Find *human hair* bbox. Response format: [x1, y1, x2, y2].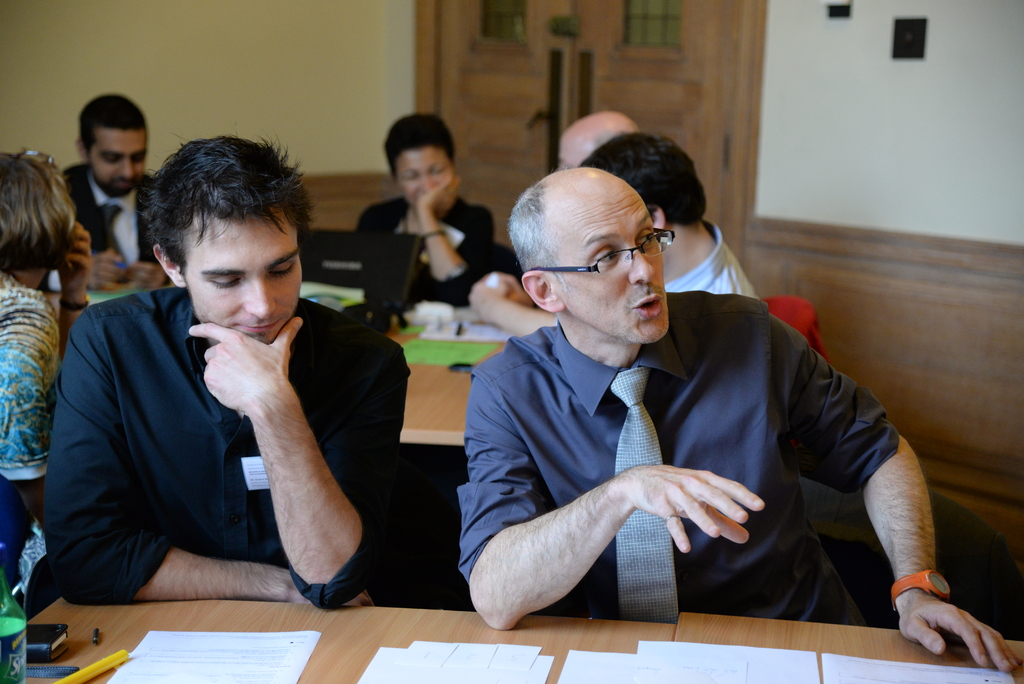
[383, 110, 456, 183].
